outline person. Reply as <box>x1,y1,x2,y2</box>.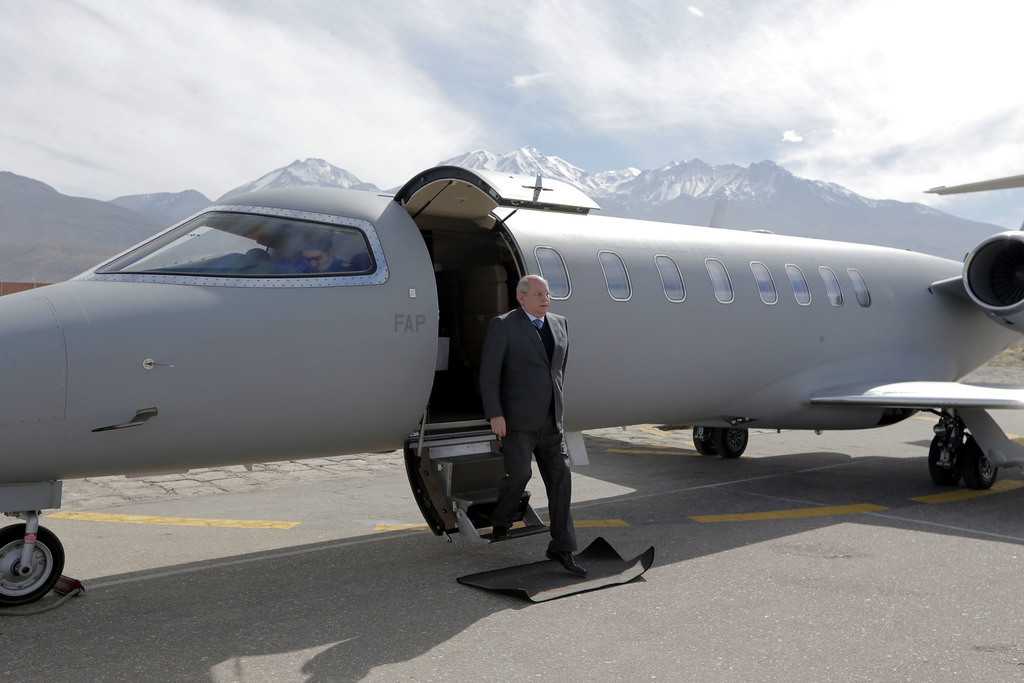
<box>298,236,345,270</box>.
